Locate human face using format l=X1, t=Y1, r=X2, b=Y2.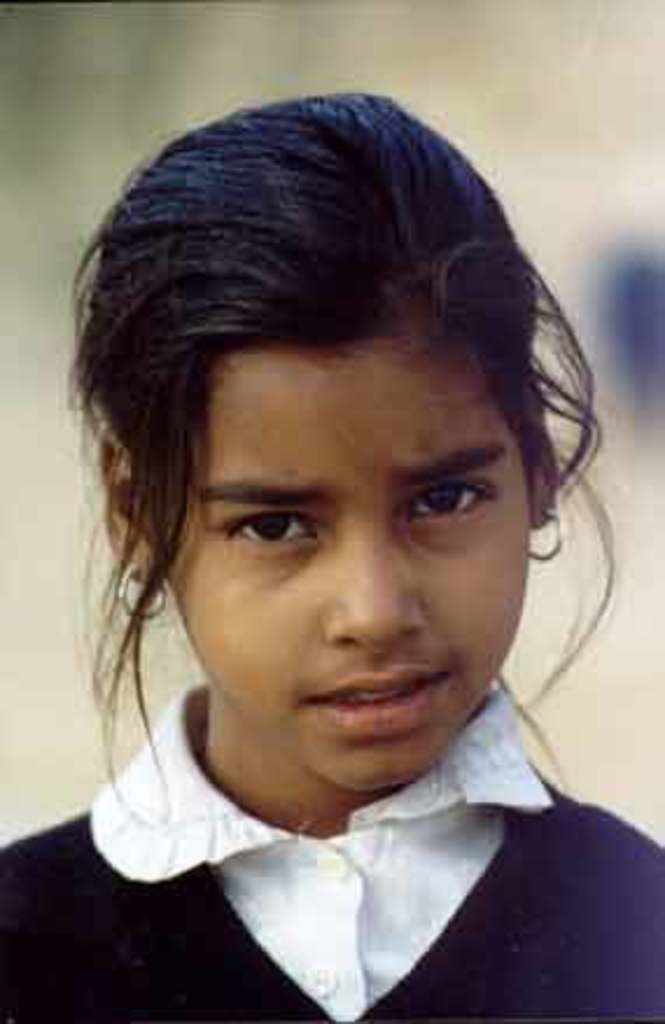
l=168, t=345, r=539, b=798.
